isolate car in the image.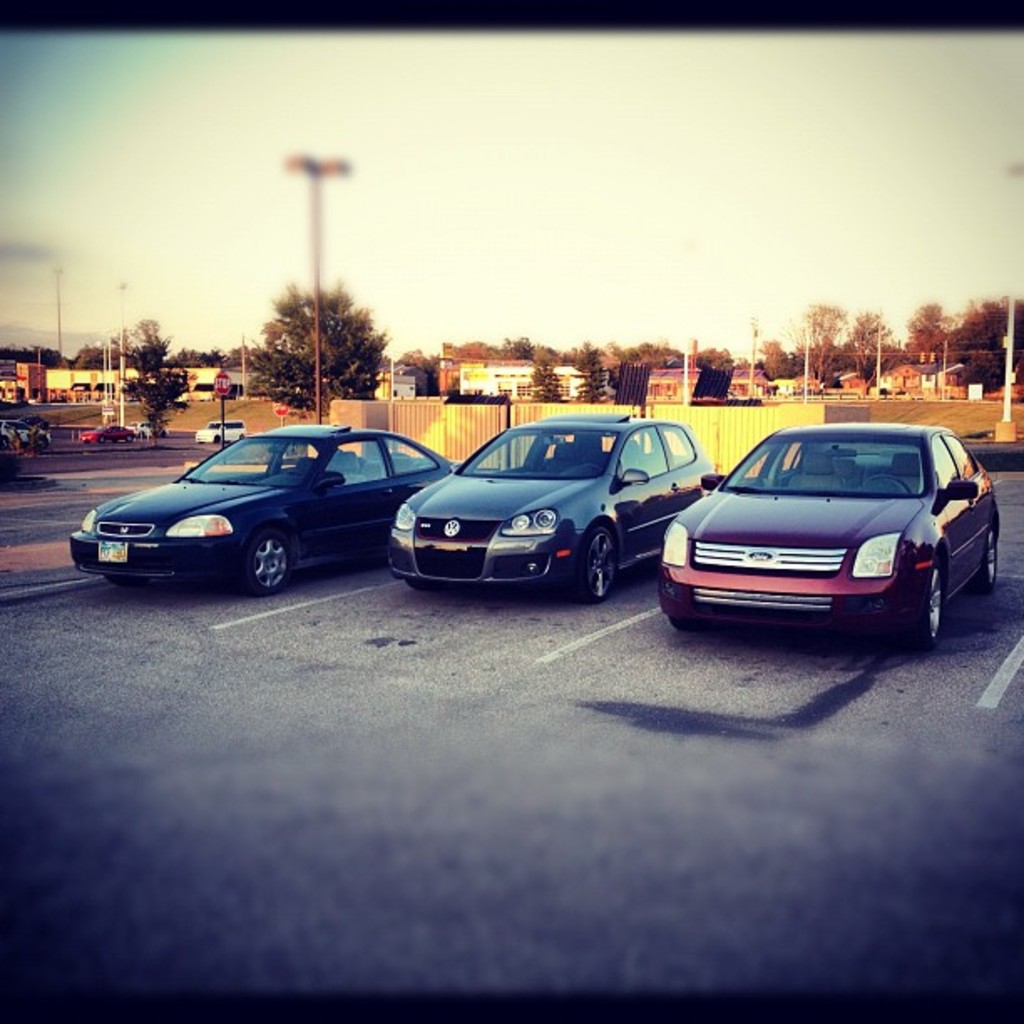
Isolated region: region(0, 412, 60, 443).
